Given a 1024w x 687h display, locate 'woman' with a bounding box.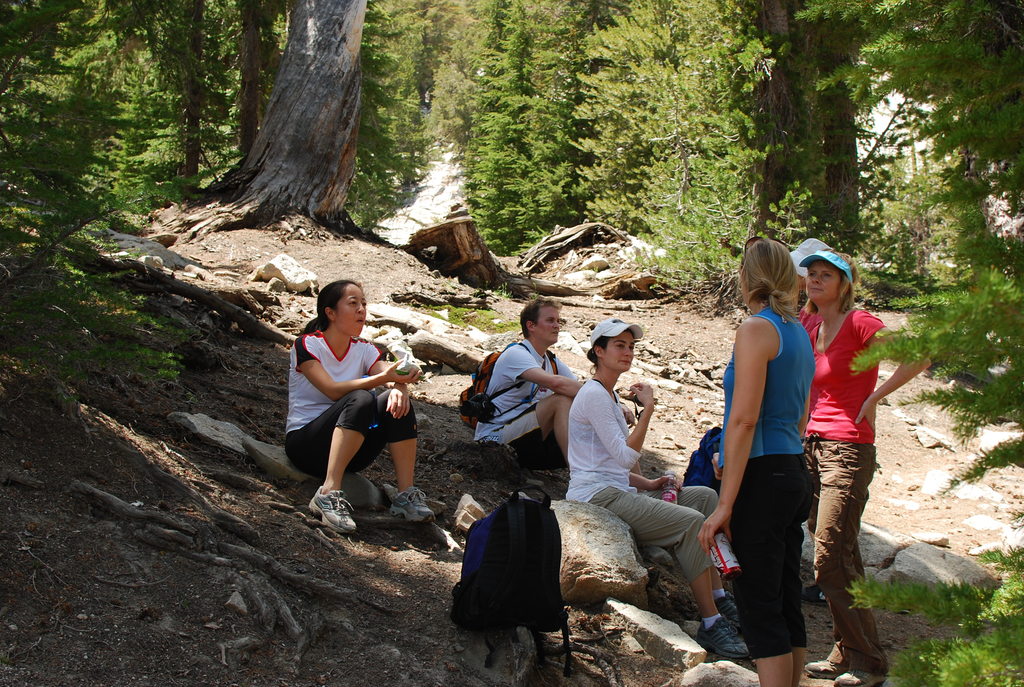
Located: left=698, top=237, right=816, bottom=686.
